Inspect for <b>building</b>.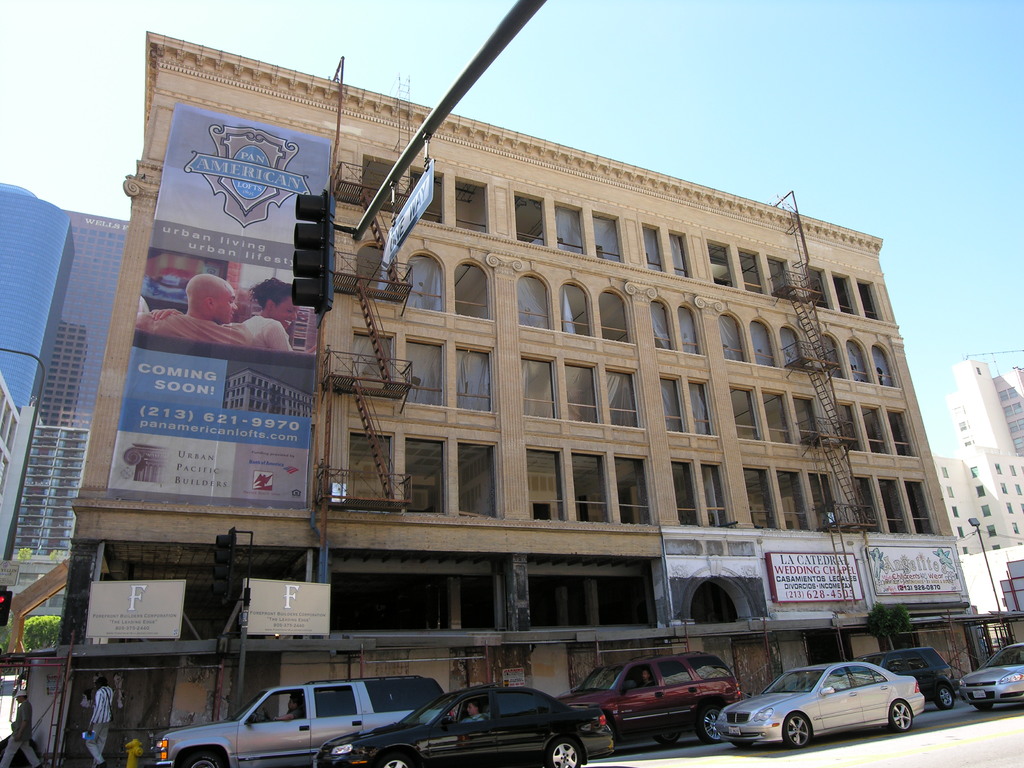
Inspection: {"left": 0, "top": 183, "right": 76, "bottom": 417}.
